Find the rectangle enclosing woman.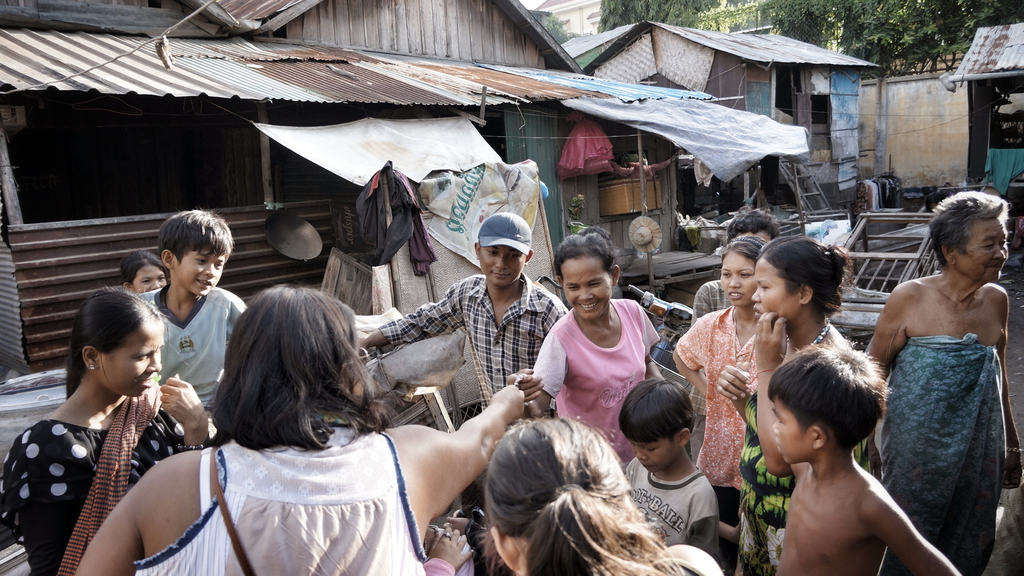
Rect(64, 282, 530, 575).
